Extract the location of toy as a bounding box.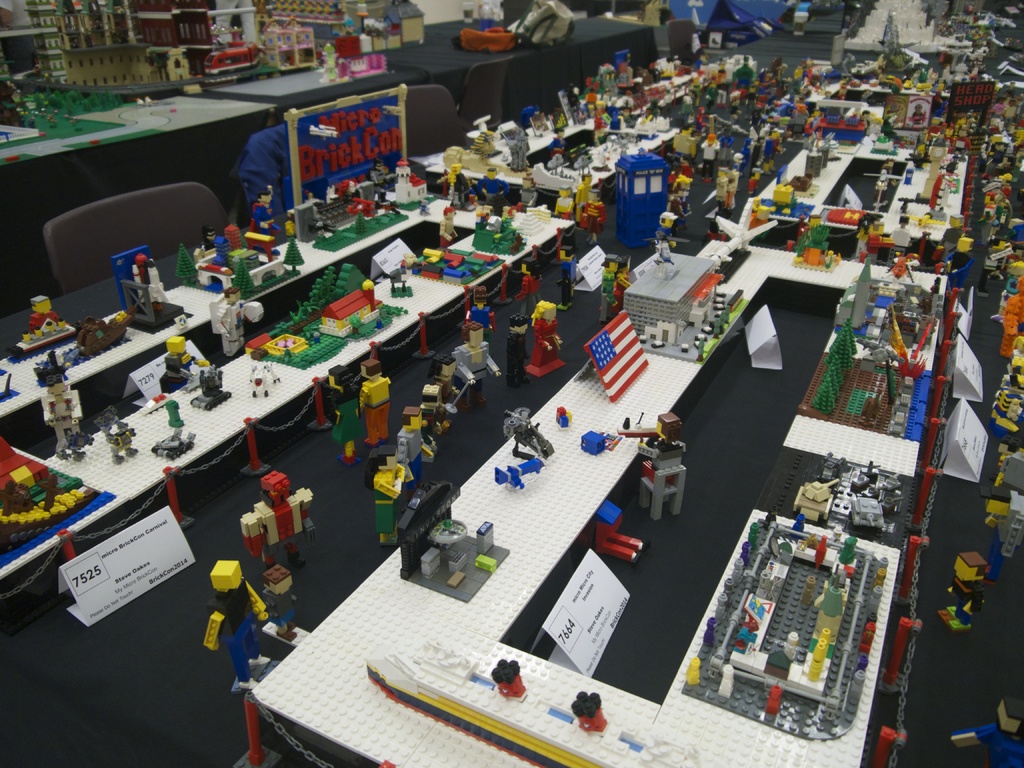
[left=950, top=696, right=1023, bottom=767].
